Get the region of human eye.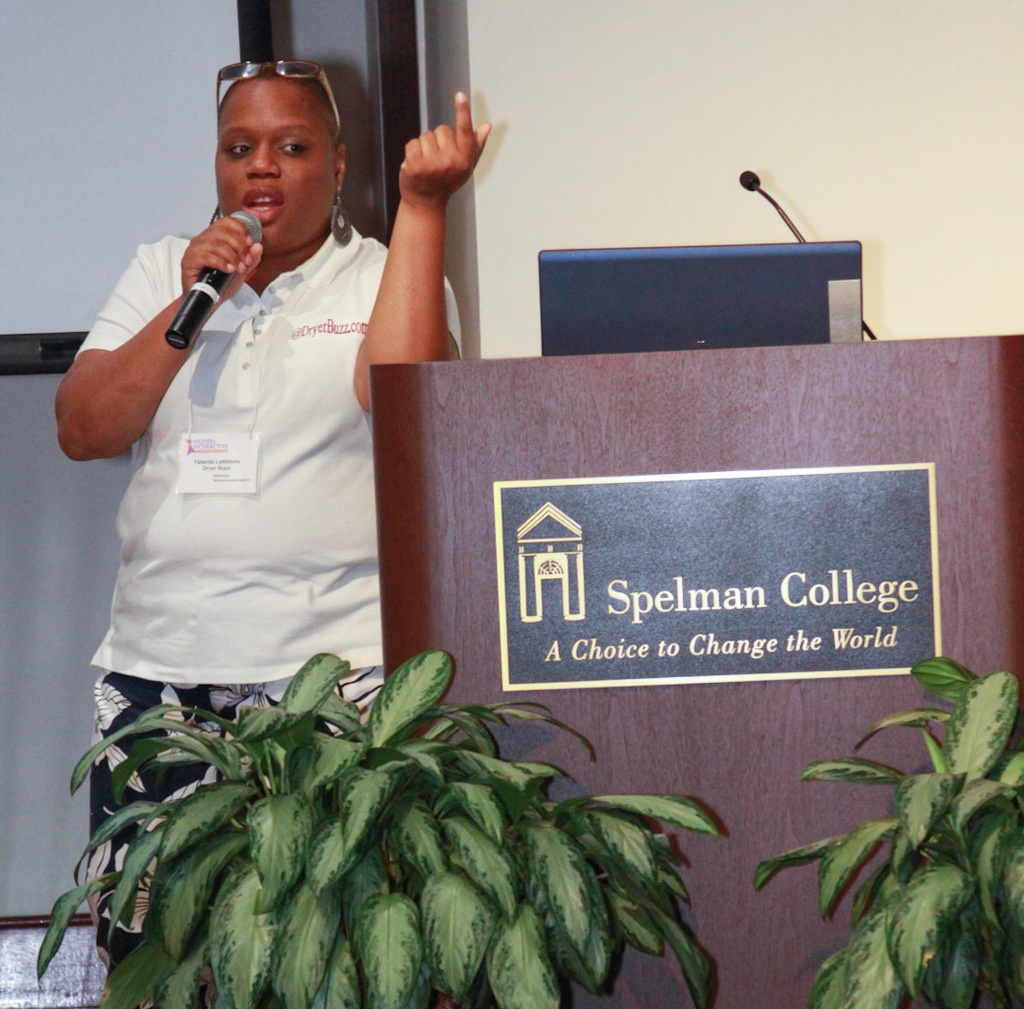
Rect(221, 137, 256, 160).
